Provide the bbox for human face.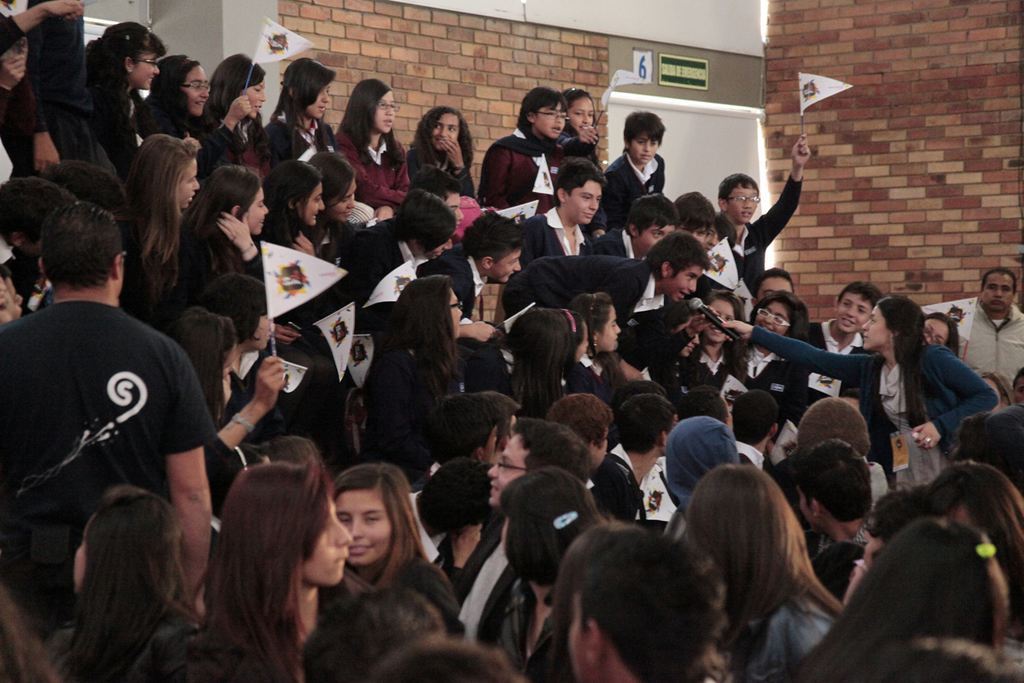
<bbox>928, 319, 951, 349</bbox>.
